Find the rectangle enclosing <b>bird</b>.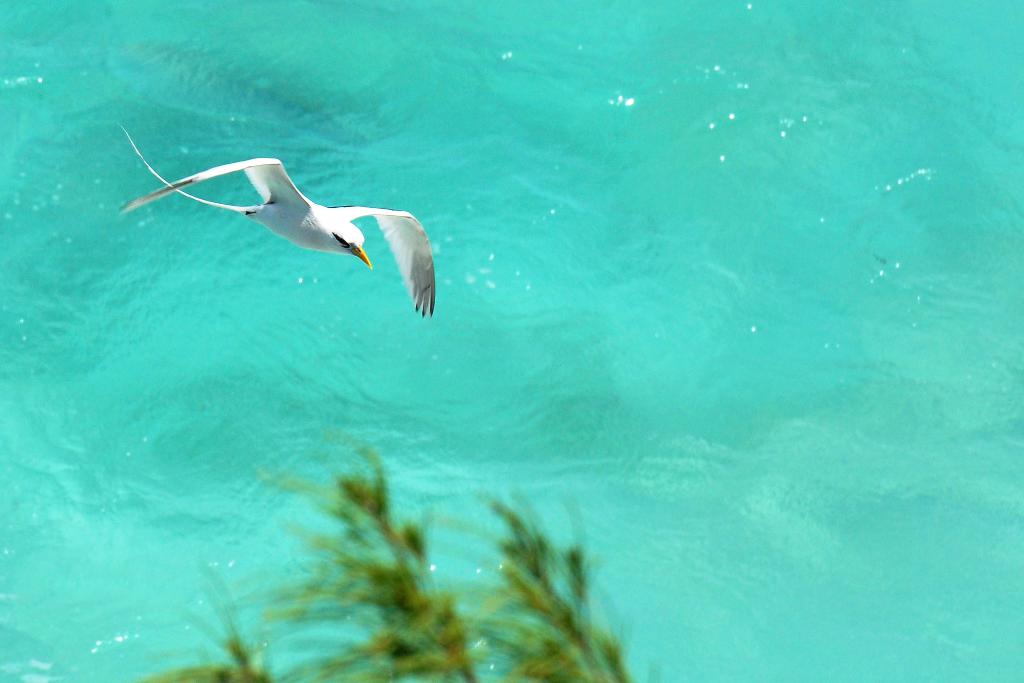
bbox=[106, 115, 440, 321].
